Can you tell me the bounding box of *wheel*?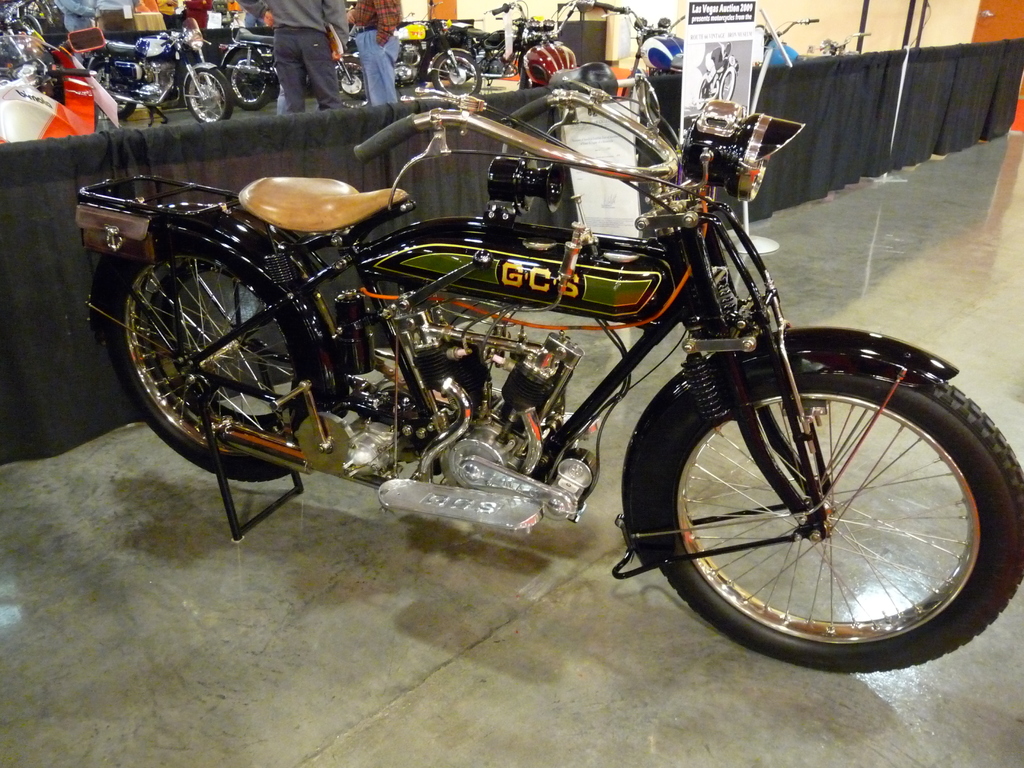
106 250 324 482.
